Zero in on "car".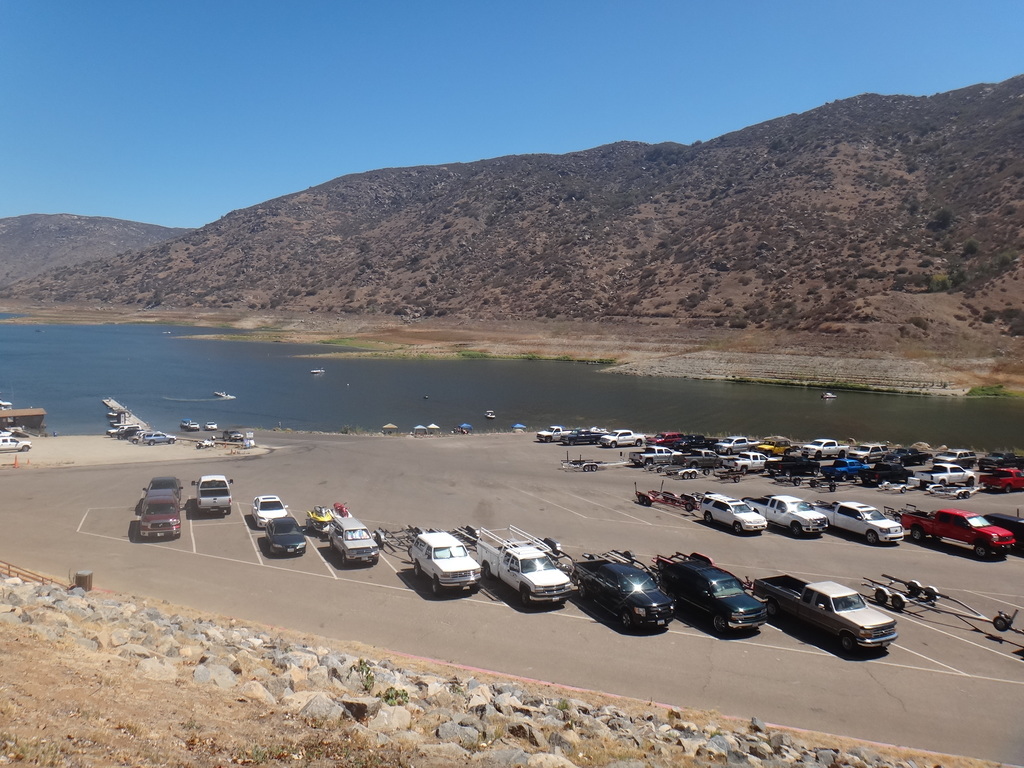
Zeroed in: <region>752, 437, 789, 458</region>.
